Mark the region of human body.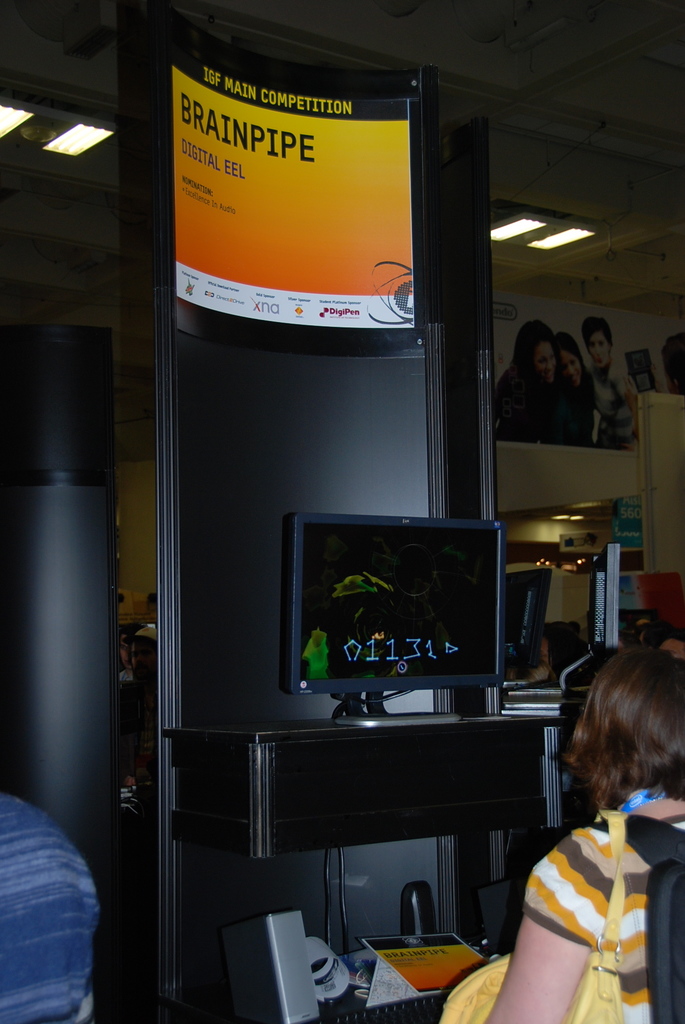
Region: [x1=496, y1=311, x2=567, y2=449].
